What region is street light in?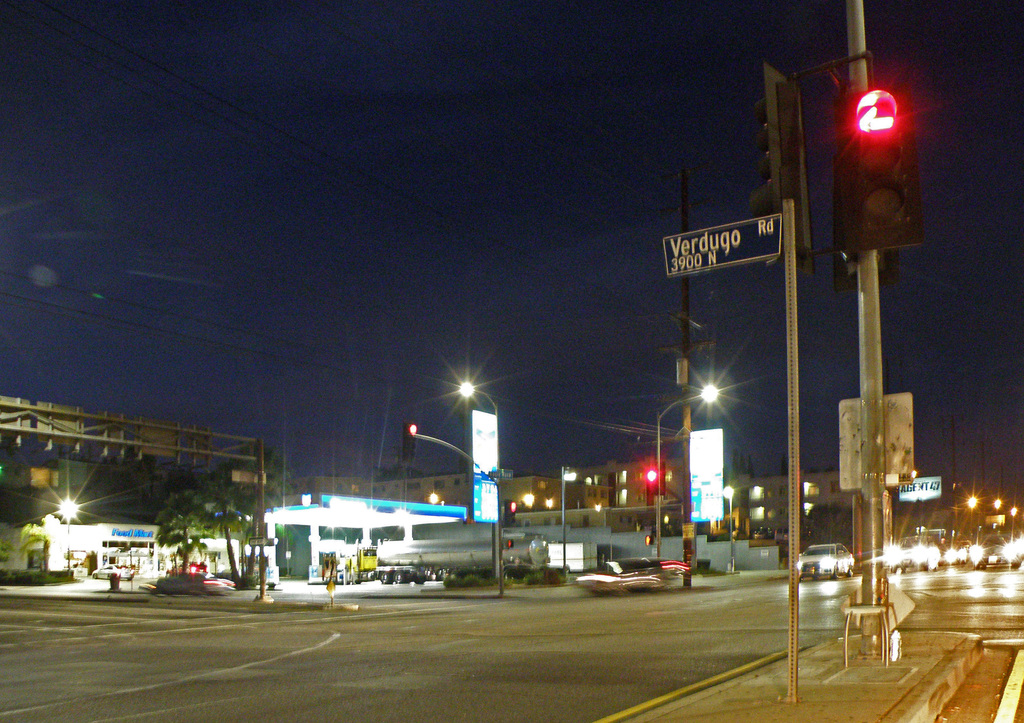
bbox=(659, 381, 710, 563).
